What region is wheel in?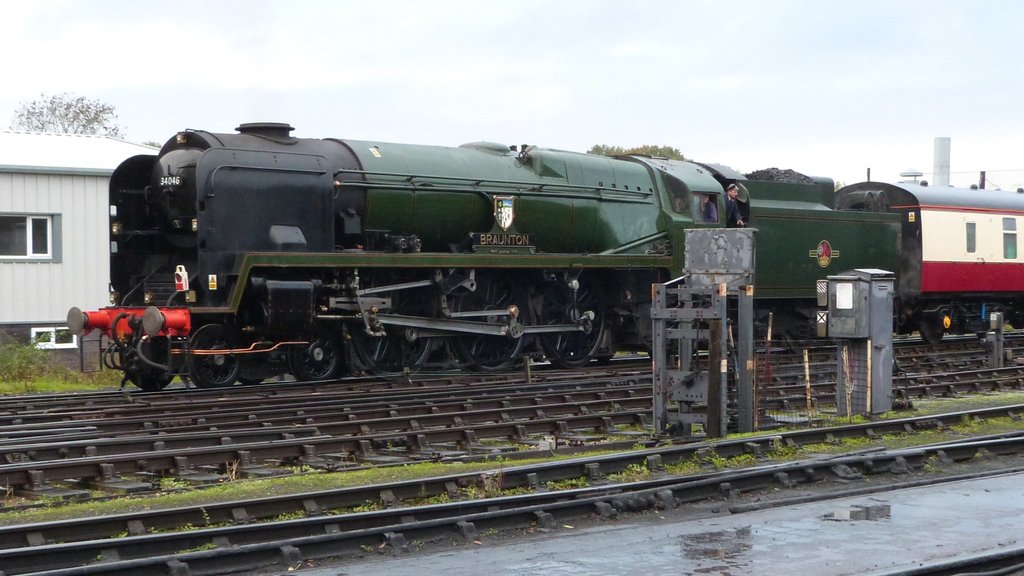
crop(180, 317, 230, 393).
